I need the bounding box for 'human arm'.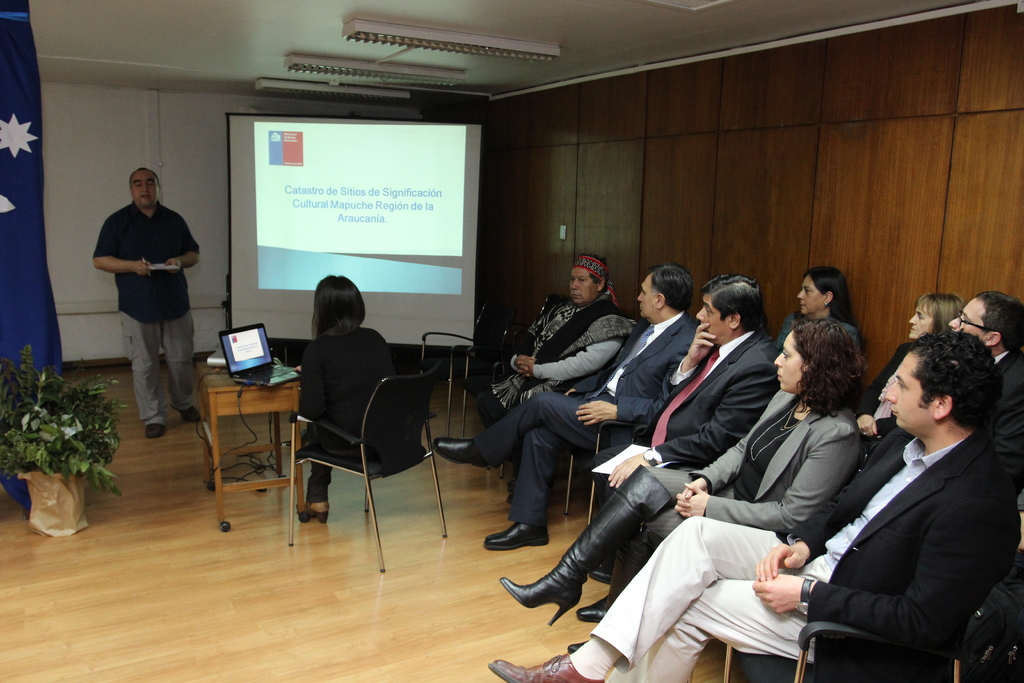
Here it is: bbox=(678, 432, 858, 534).
